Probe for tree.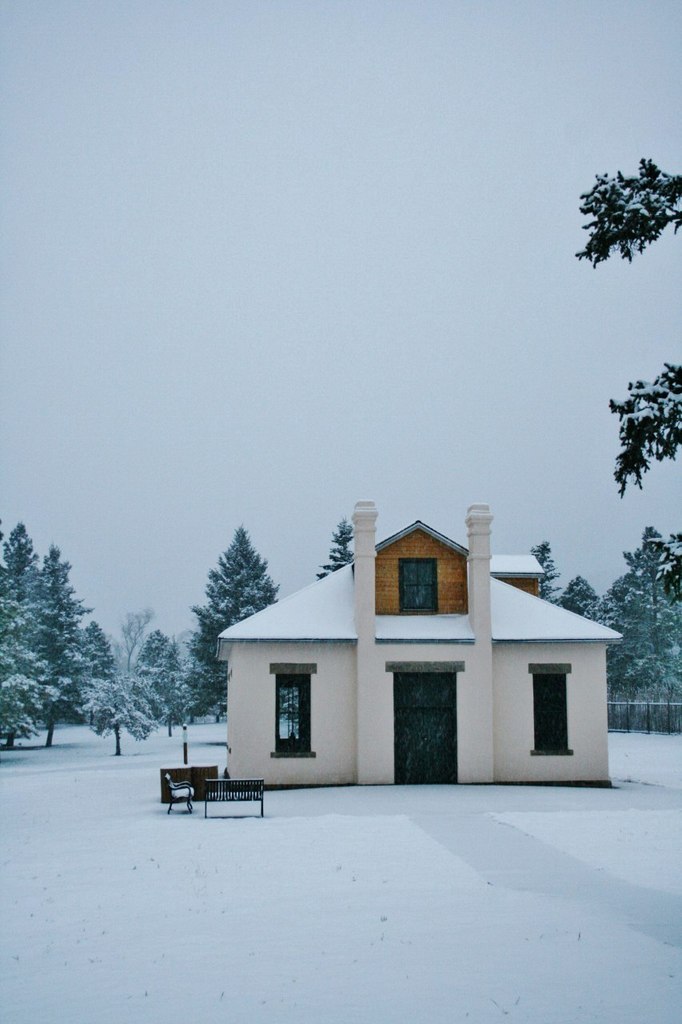
Probe result: rect(183, 519, 283, 729).
